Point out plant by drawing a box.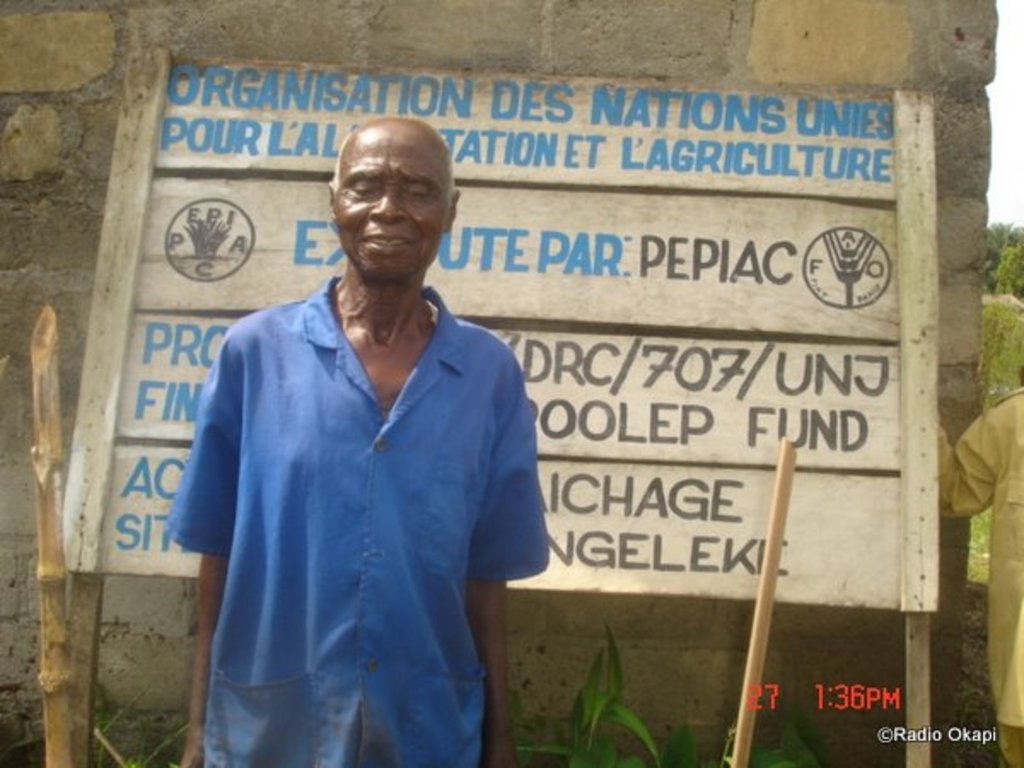
bbox=[512, 621, 667, 766].
